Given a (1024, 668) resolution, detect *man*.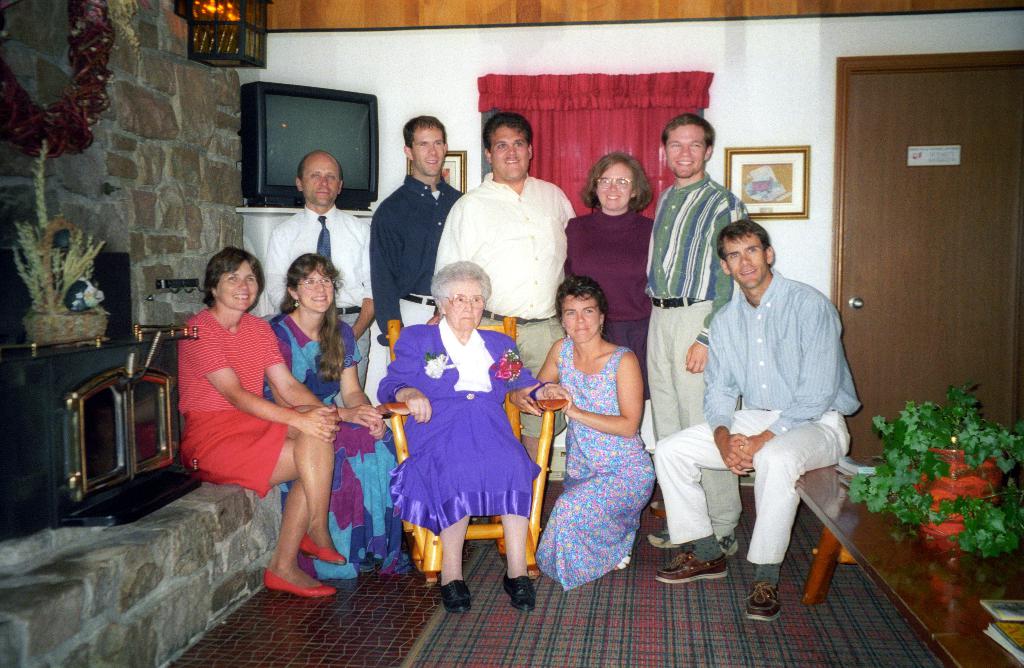
bbox=(371, 111, 463, 368).
